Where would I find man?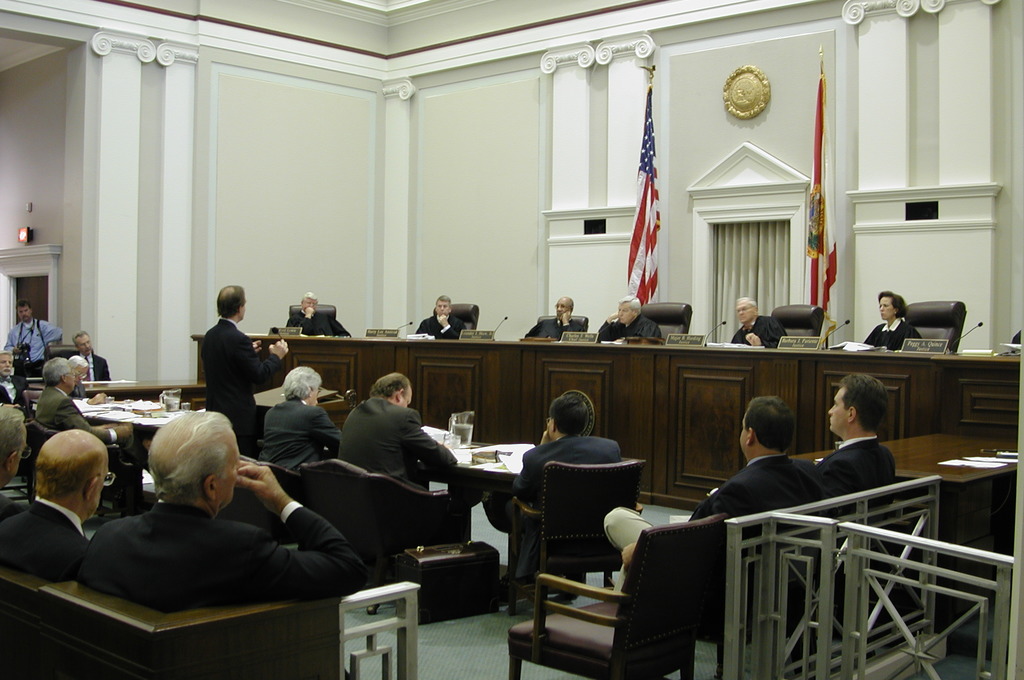
At bbox=[268, 363, 345, 474].
